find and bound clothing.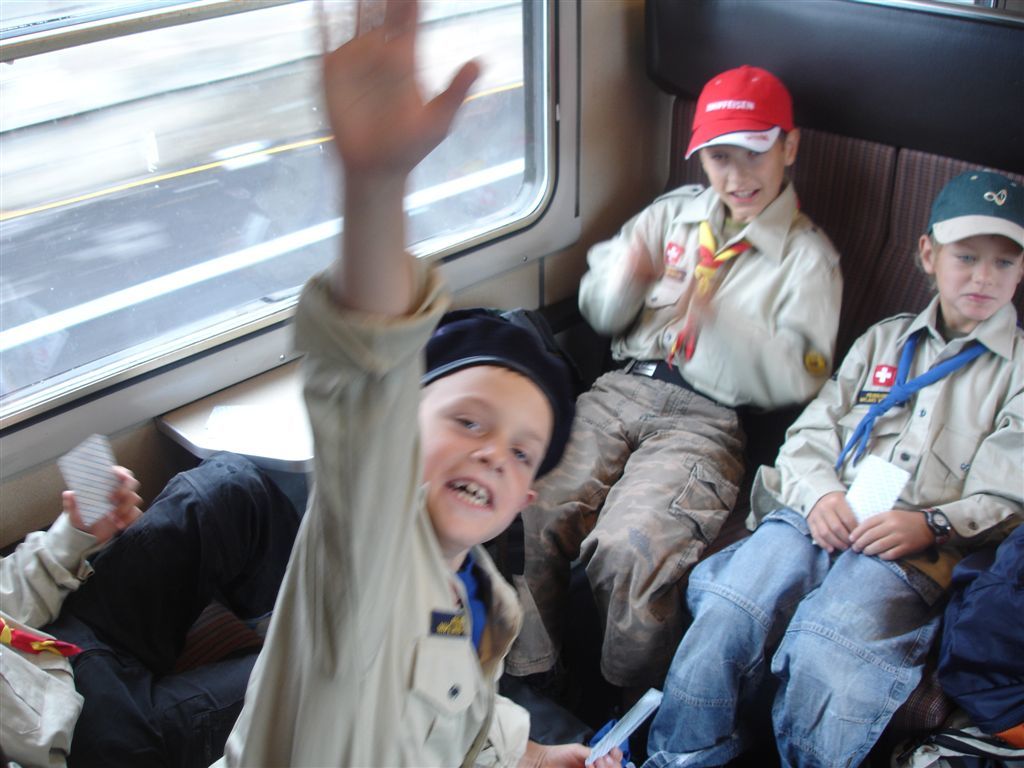
Bound: [641,291,1023,767].
